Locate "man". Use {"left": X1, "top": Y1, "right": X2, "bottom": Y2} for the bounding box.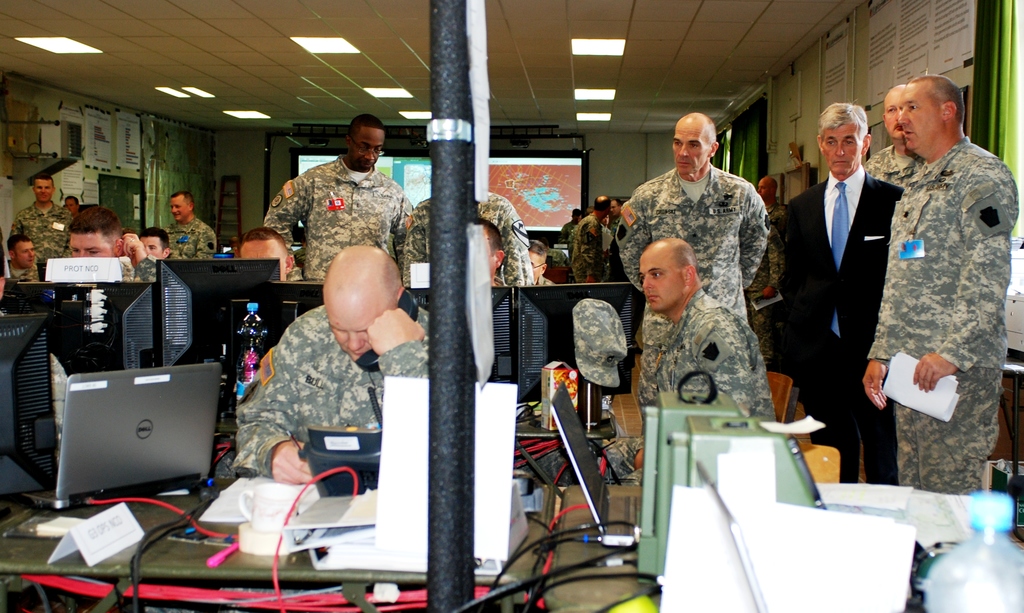
{"left": 859, "top": 55, "right": 1007, "bottom": 502}.
